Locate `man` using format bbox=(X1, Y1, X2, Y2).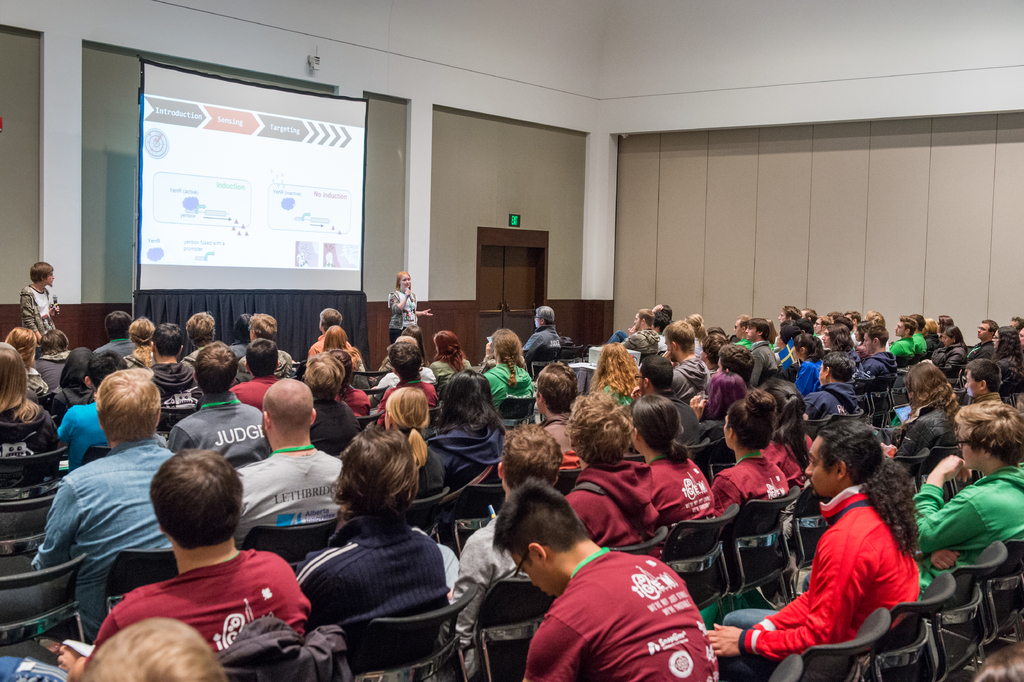
bbox=(414, 292, 646, 661).
